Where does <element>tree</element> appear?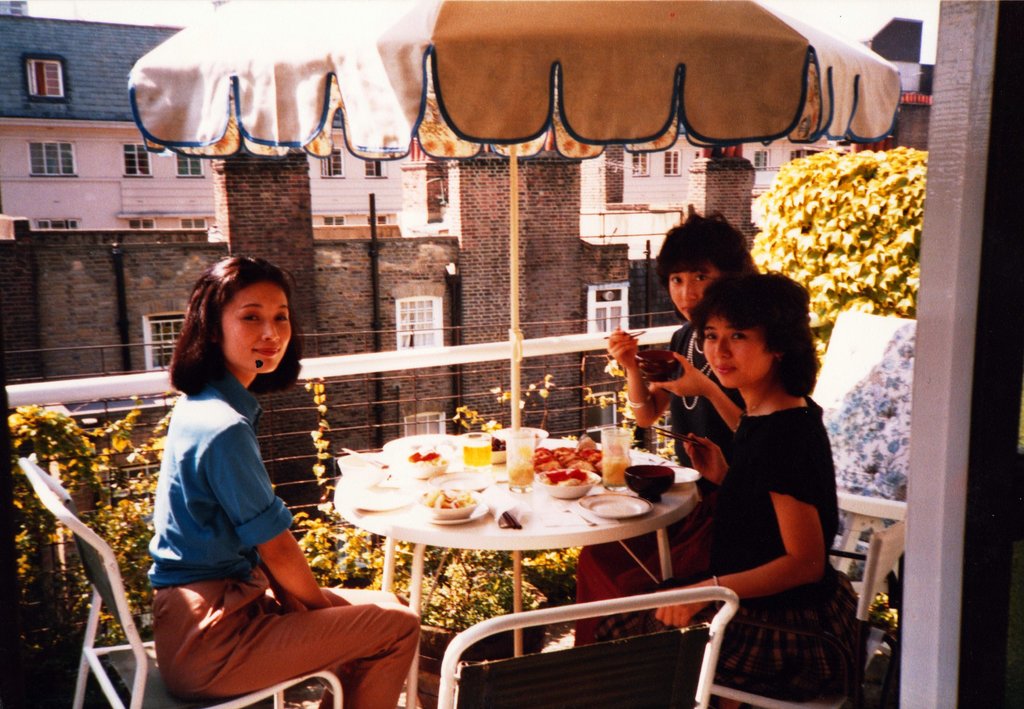
Appears at box=[753, 145, 932, 325].
